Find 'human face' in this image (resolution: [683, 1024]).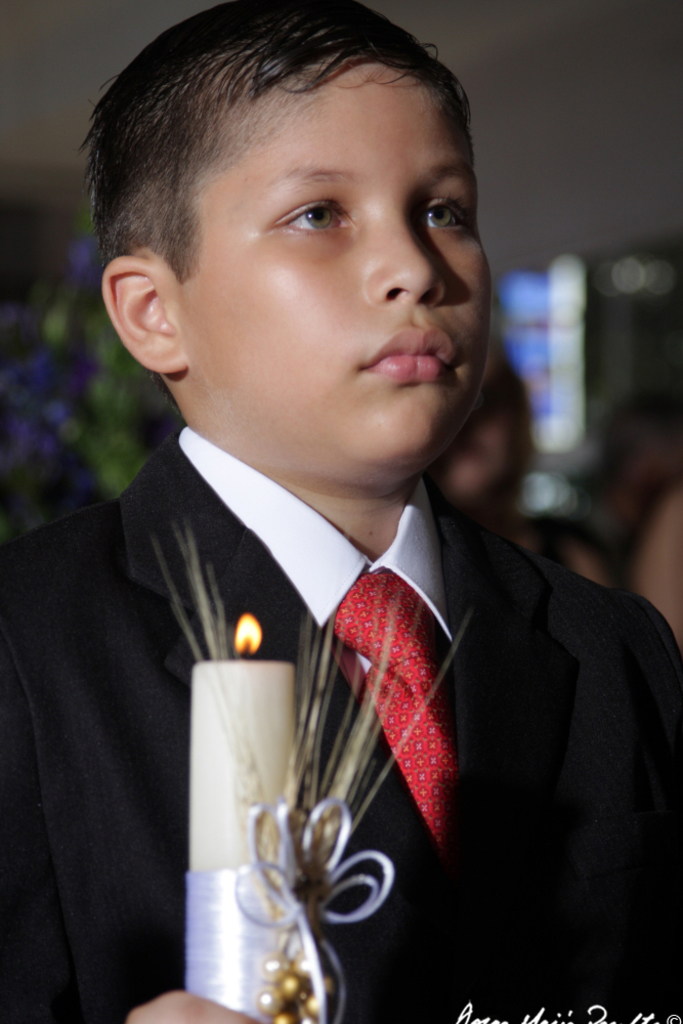
[189,62,494,465].
